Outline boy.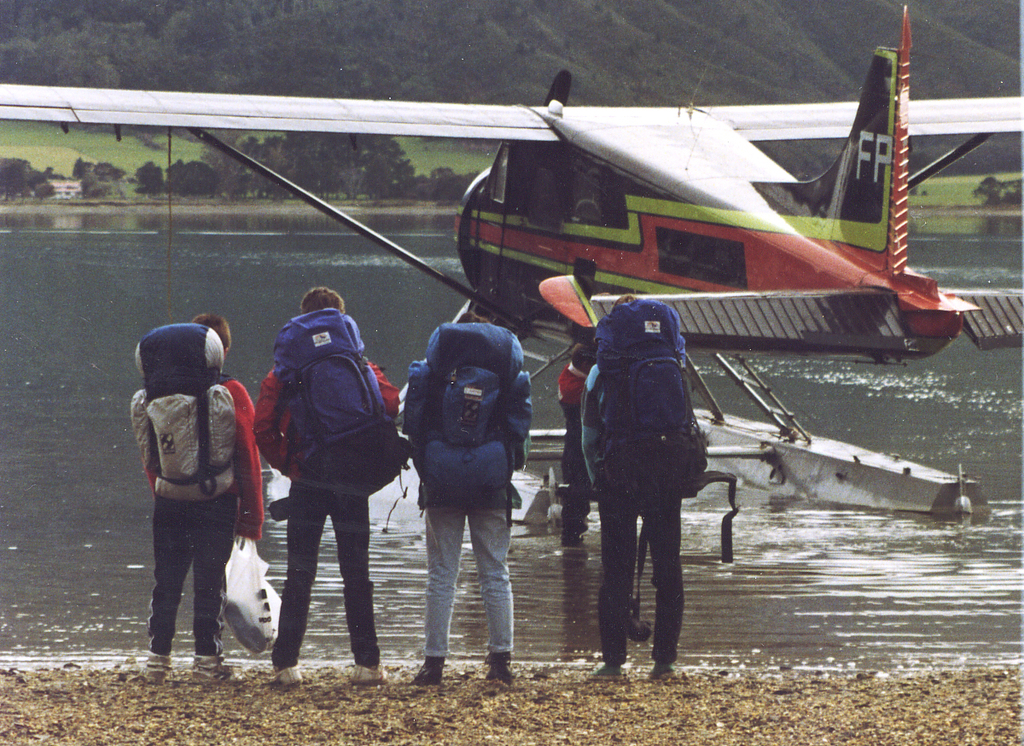
Outline: box=[552, 335, 602, 542].
